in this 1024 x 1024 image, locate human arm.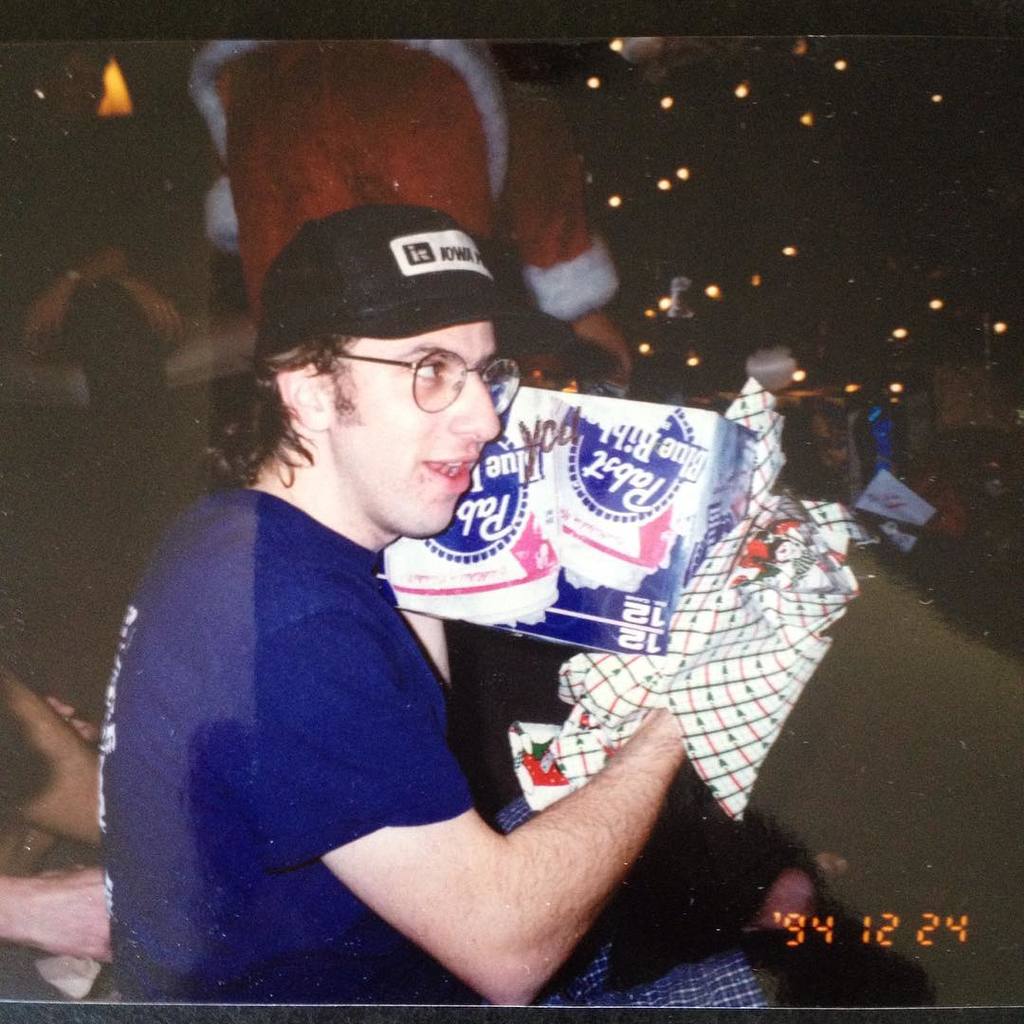
Bounding box: bbox(402, 611, 451, 695).
